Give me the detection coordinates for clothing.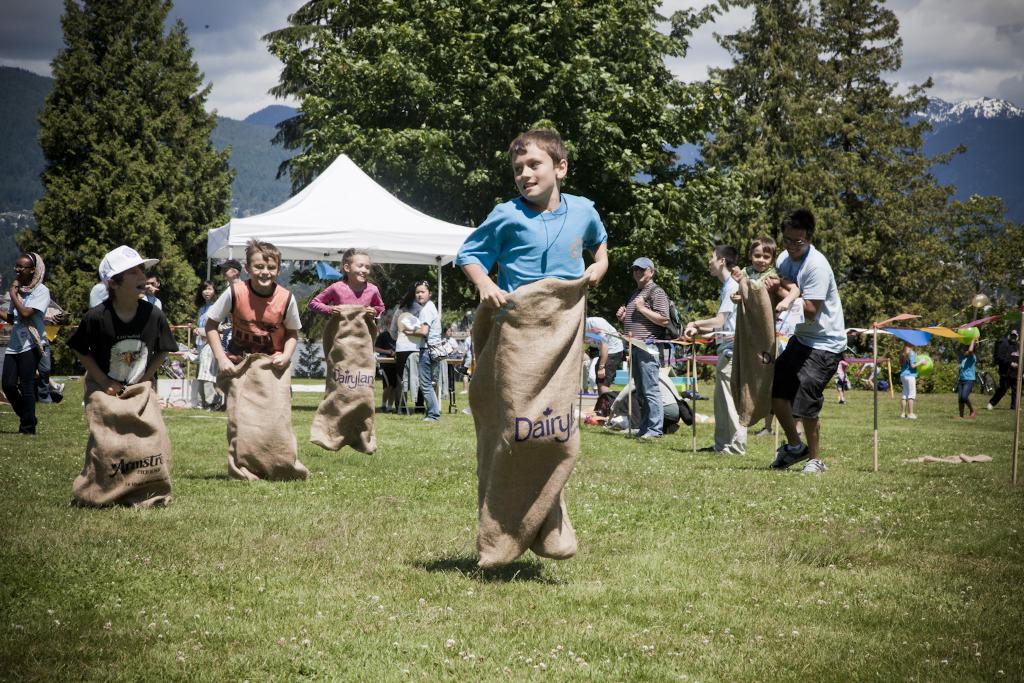
bbox(309, 277, 384, 318).
